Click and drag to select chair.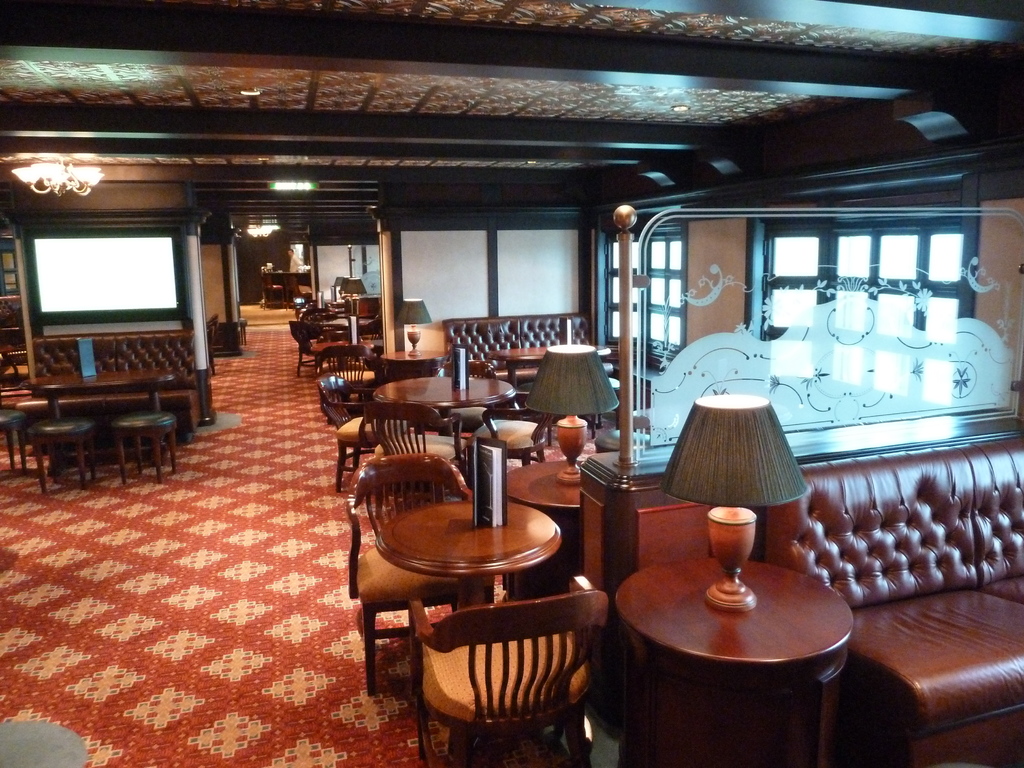
Selection: box=[344, 452, 496, 694].
